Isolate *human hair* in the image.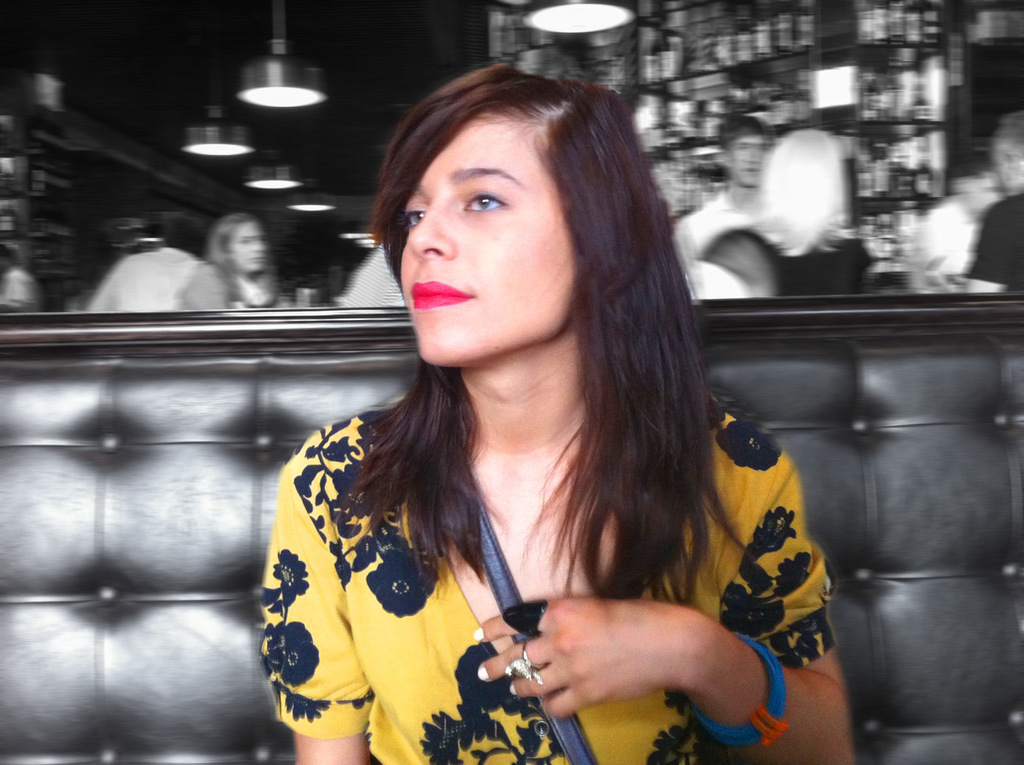
Isolated region: <box>312,85,728,653</box>.
